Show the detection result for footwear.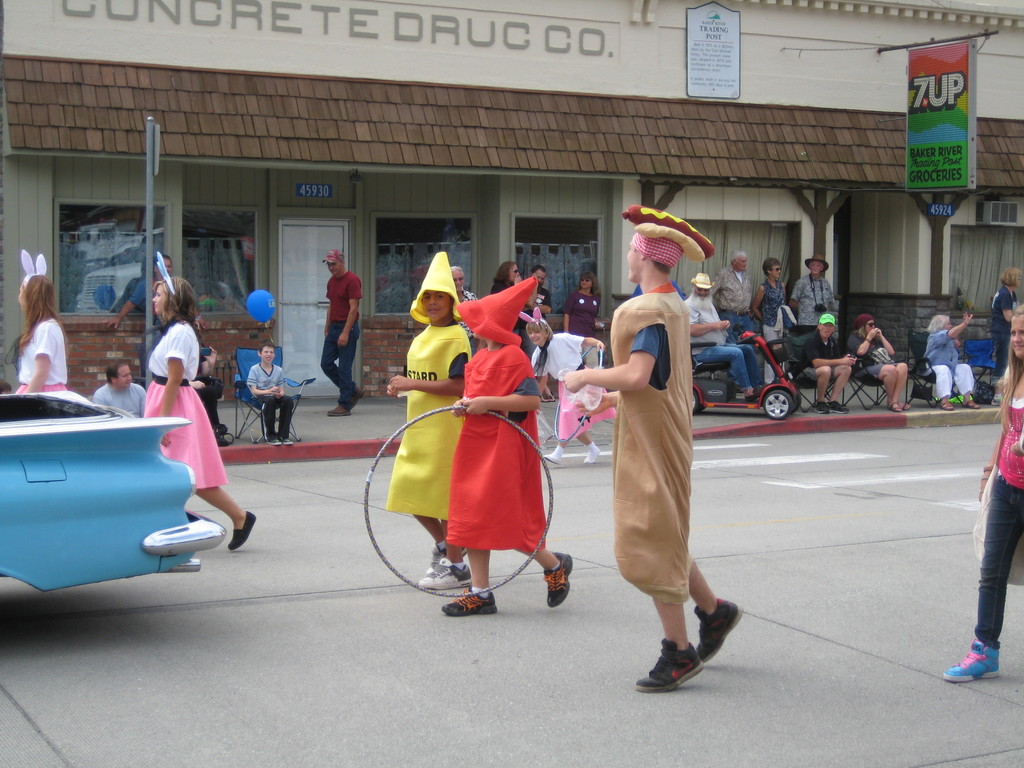
select_region(933, 396, 956, 412).
